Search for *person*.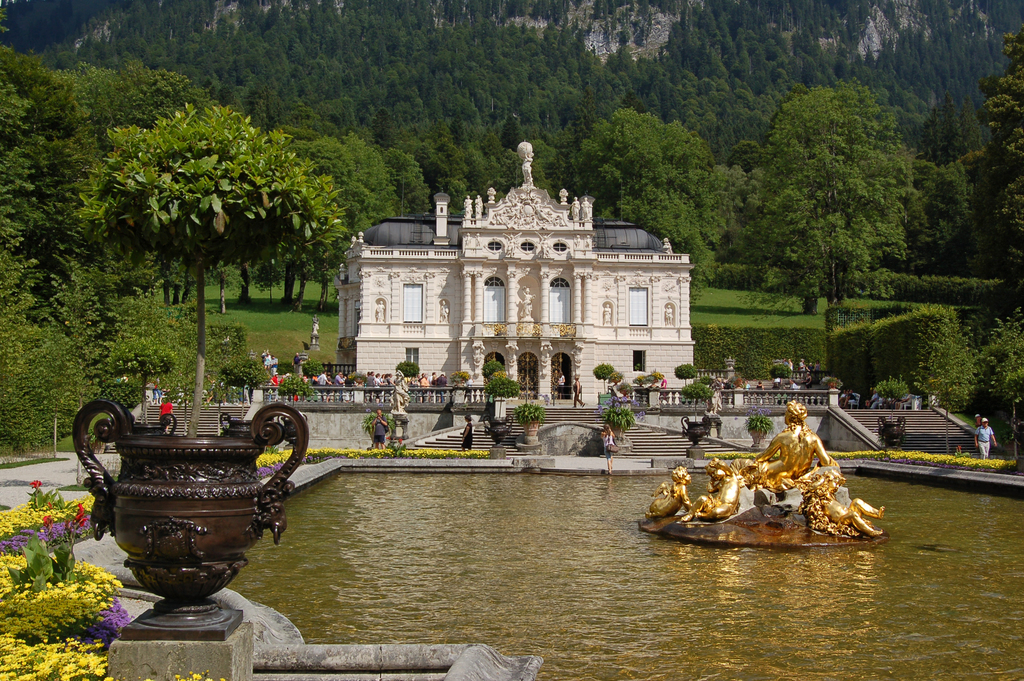
Found at 805 470 885 539.
